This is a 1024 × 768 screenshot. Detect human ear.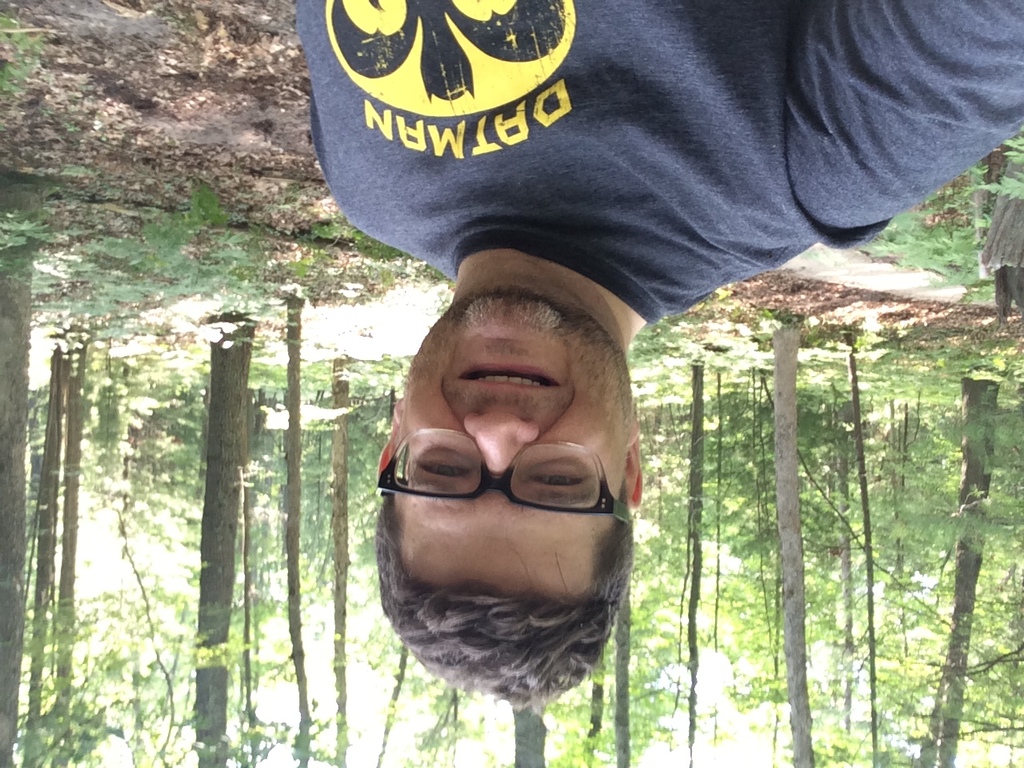
381 398 402 469.
